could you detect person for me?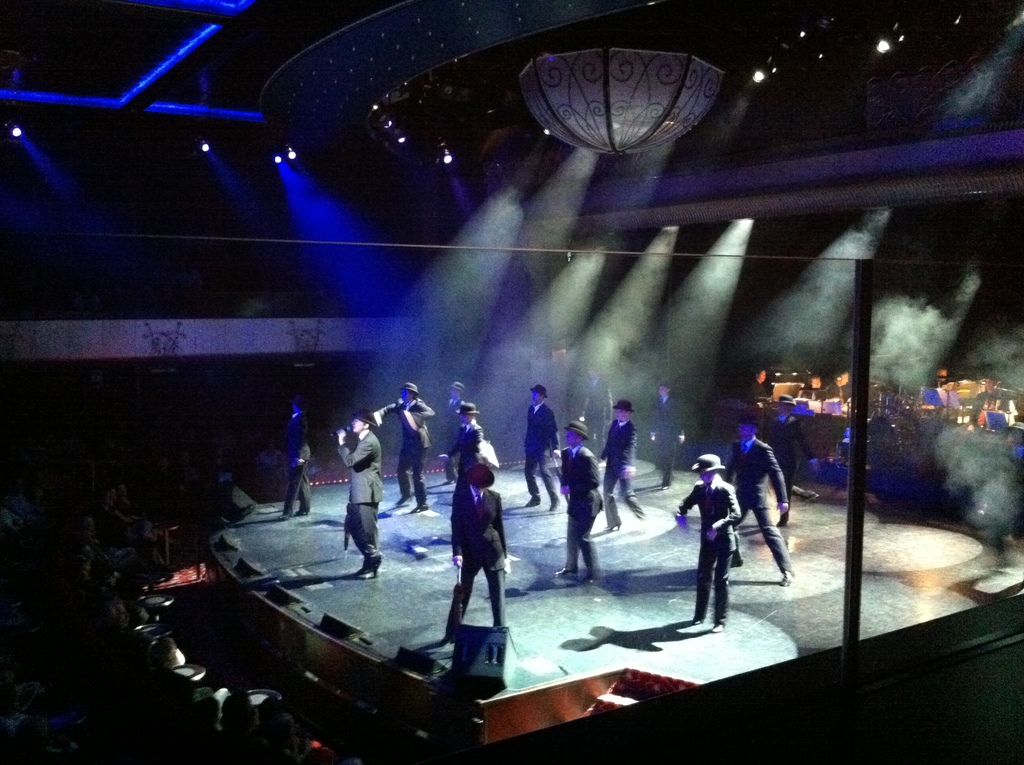
Detection result: [330, 408, 381, 576].
